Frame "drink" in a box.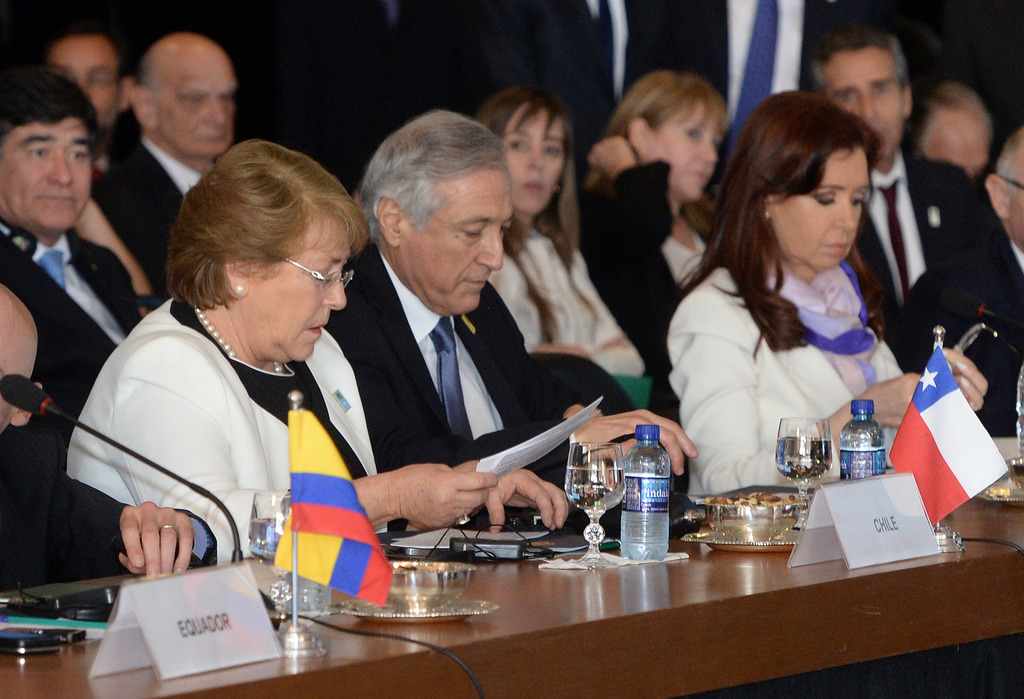
[623,424,670,559].
